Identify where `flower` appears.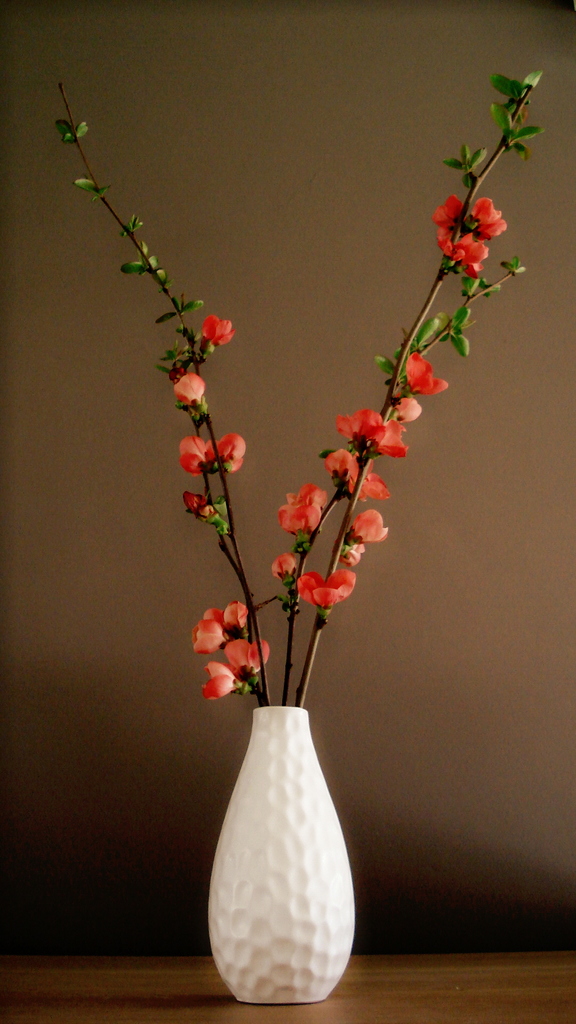
Appears at box(218, 431, 250, 470).
